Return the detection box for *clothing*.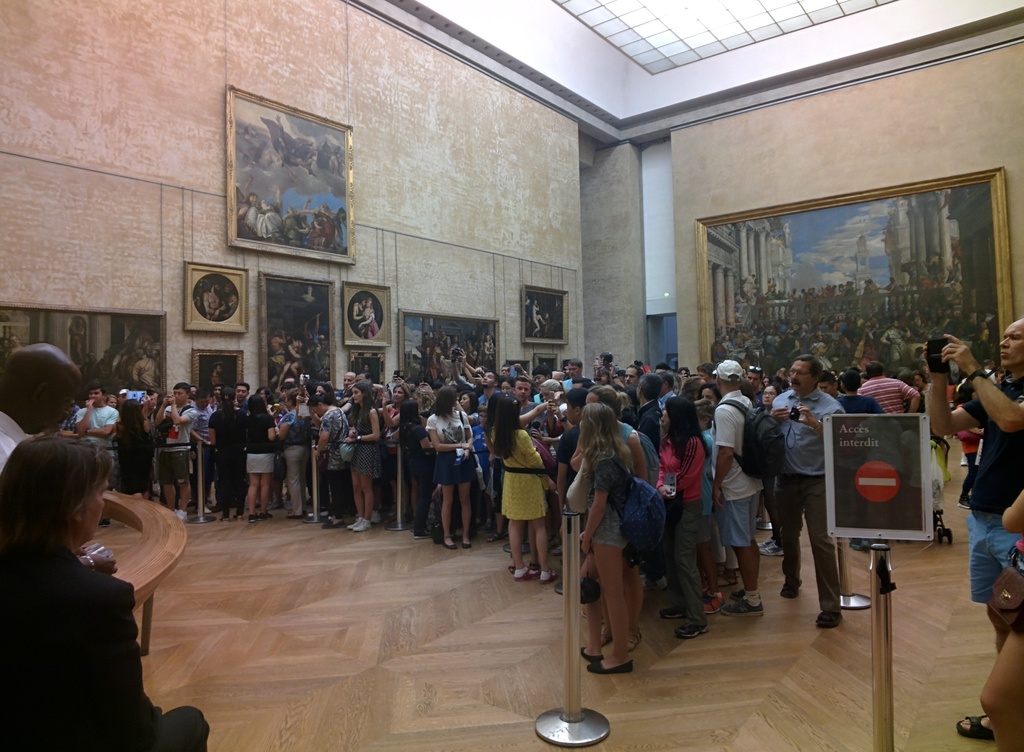
[0,406,27,493].
